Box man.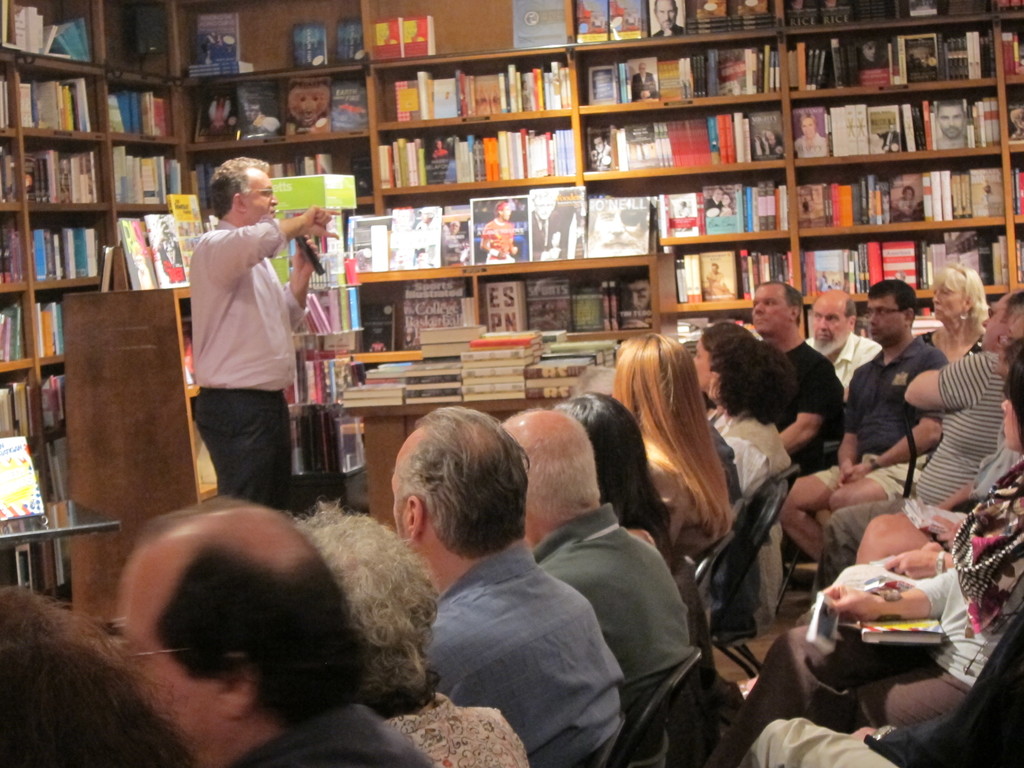
{"x1": 774, "y1": 280, "x2": 948, "y2": 563}.
